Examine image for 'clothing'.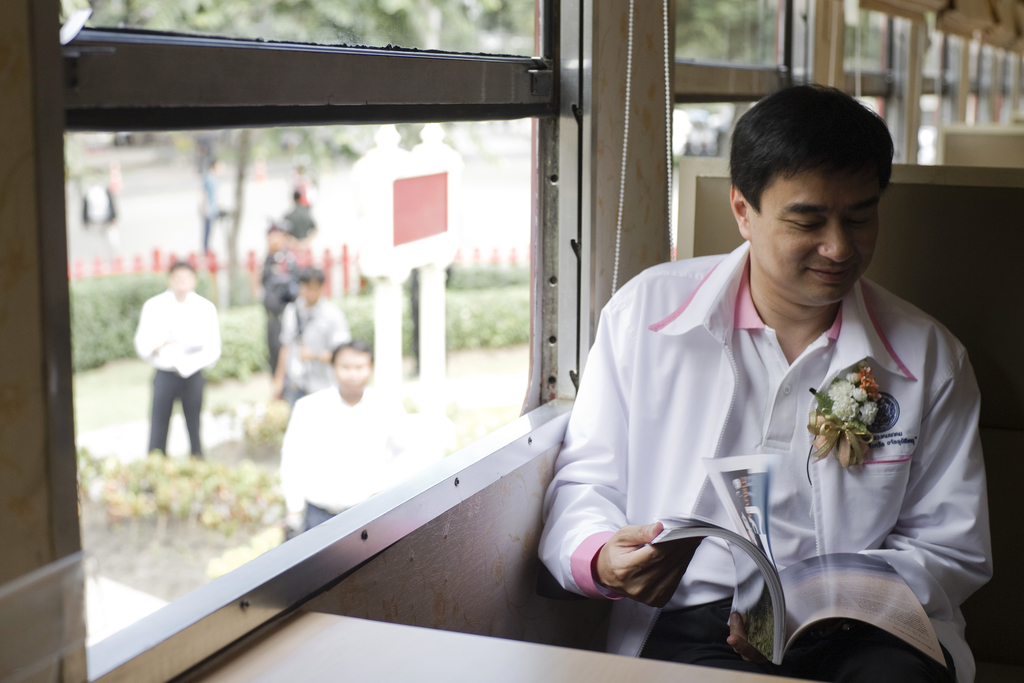
Examination result: box(560, 240, 979, 657).
